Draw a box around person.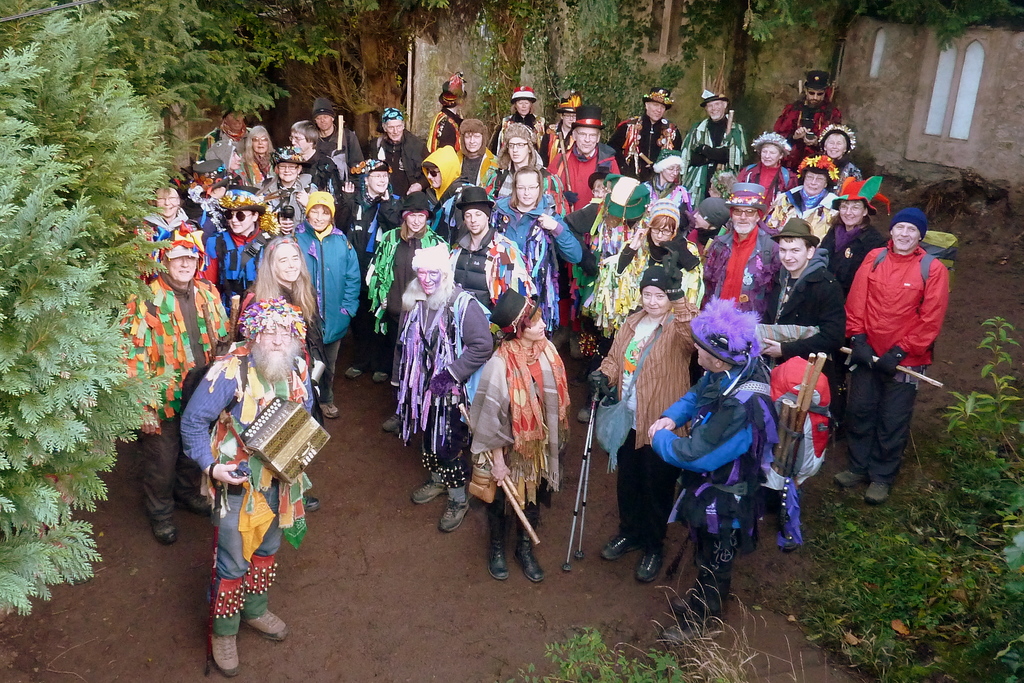
Rect(608, 86, 683, 180).
